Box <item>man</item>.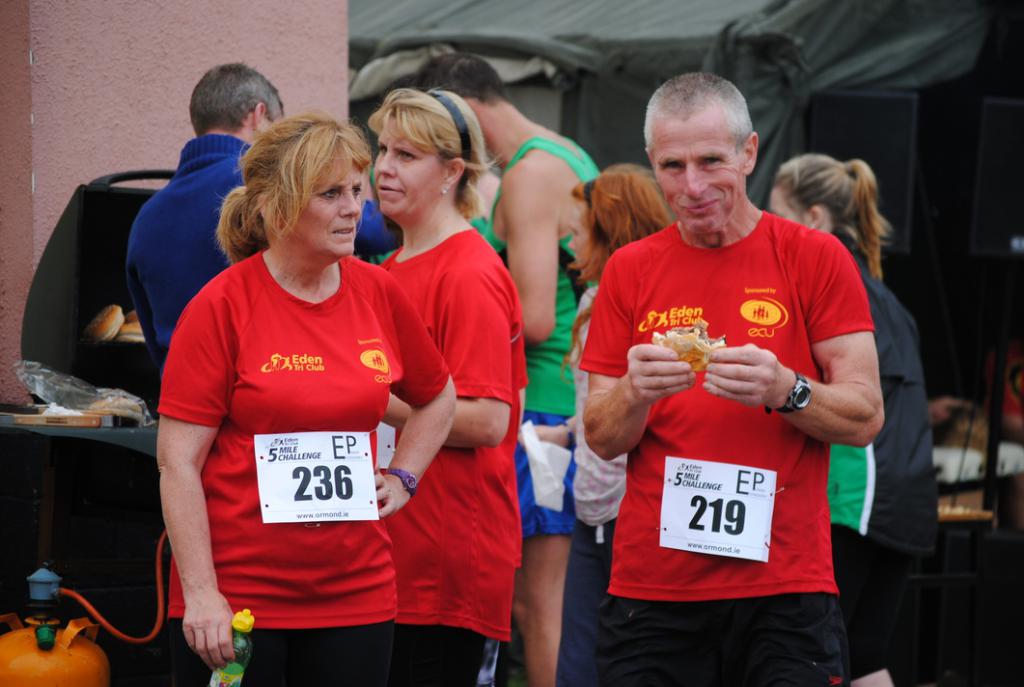
pyautogui.locateOnScreen(124, 58, 398, 348).
